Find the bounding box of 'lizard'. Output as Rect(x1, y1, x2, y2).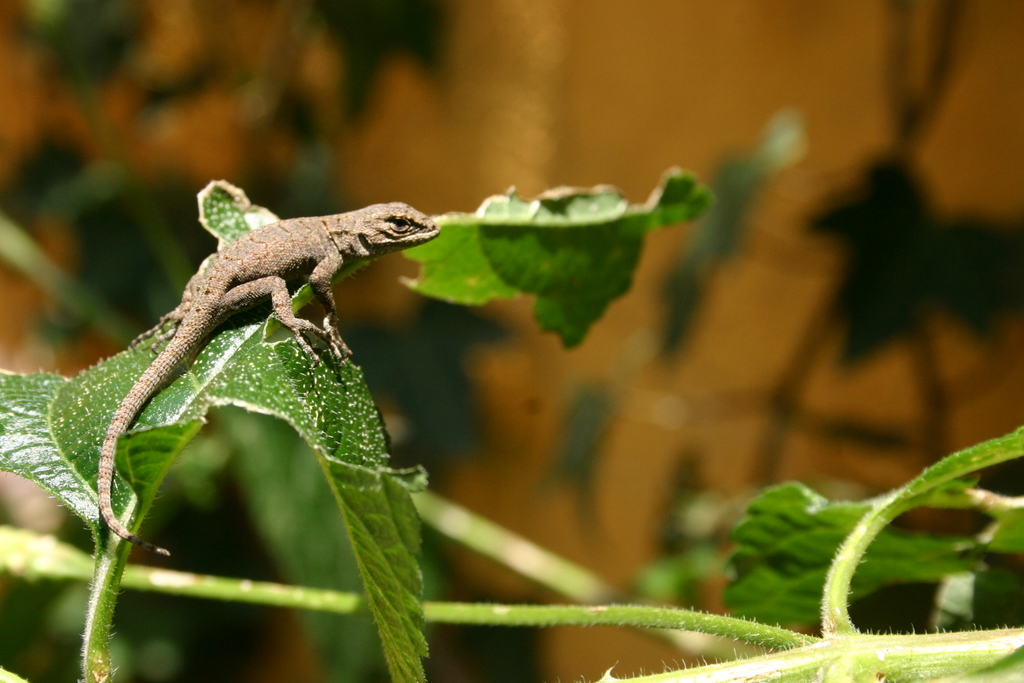
Rect(157, 185, 435, 386).
